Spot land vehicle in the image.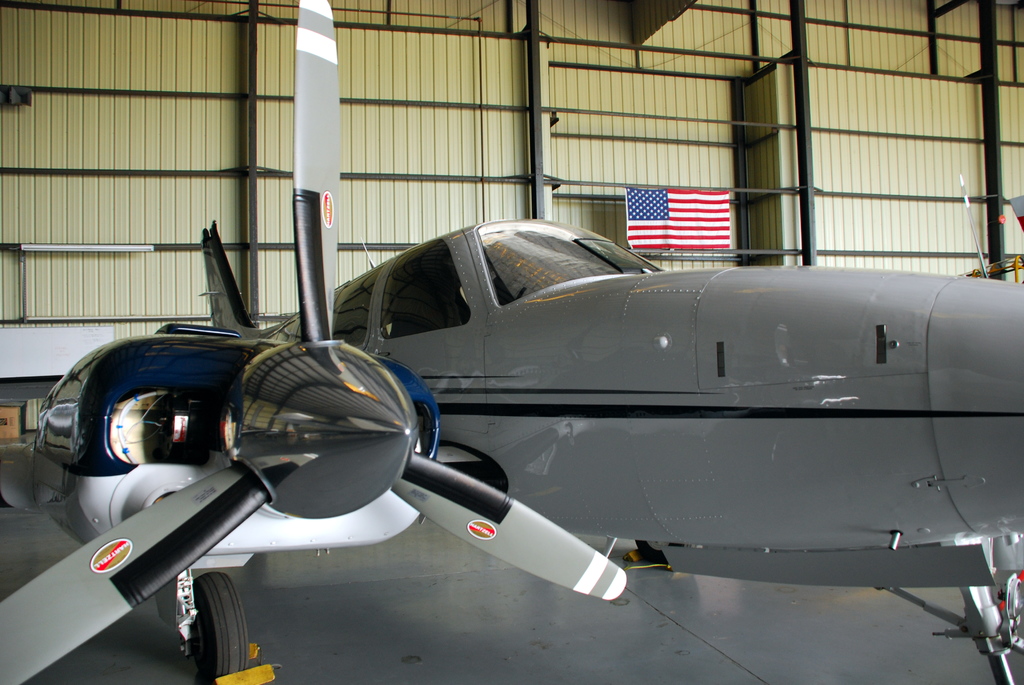
land vehicle found at [x1=2, y1=0, x2=1023, y2=684].
